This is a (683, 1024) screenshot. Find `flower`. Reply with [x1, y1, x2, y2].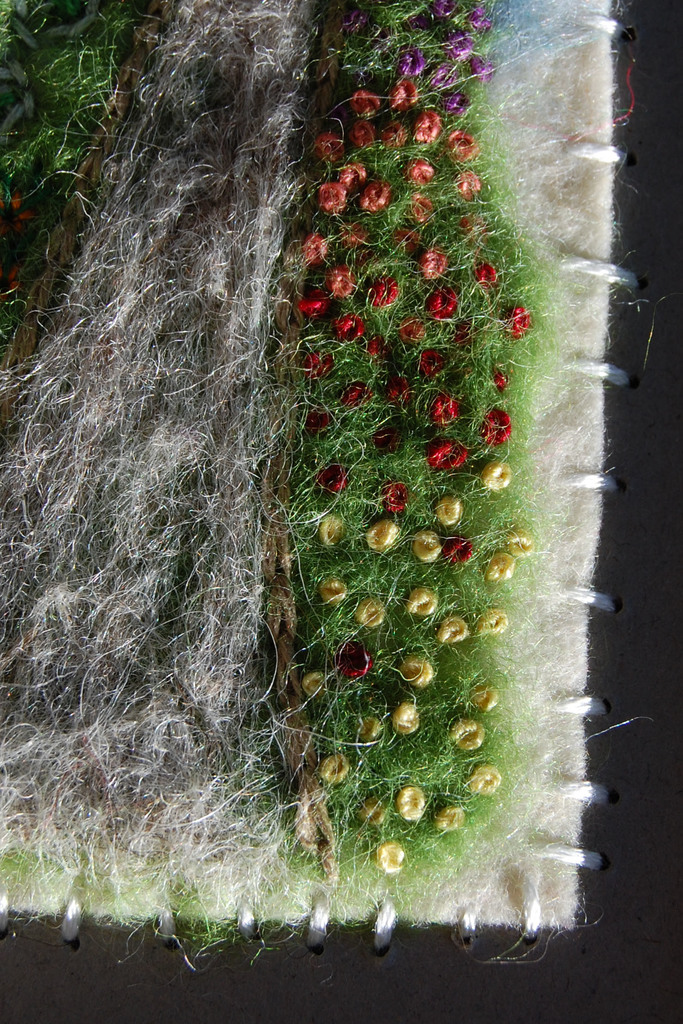
[404, 587, 441, 622].
